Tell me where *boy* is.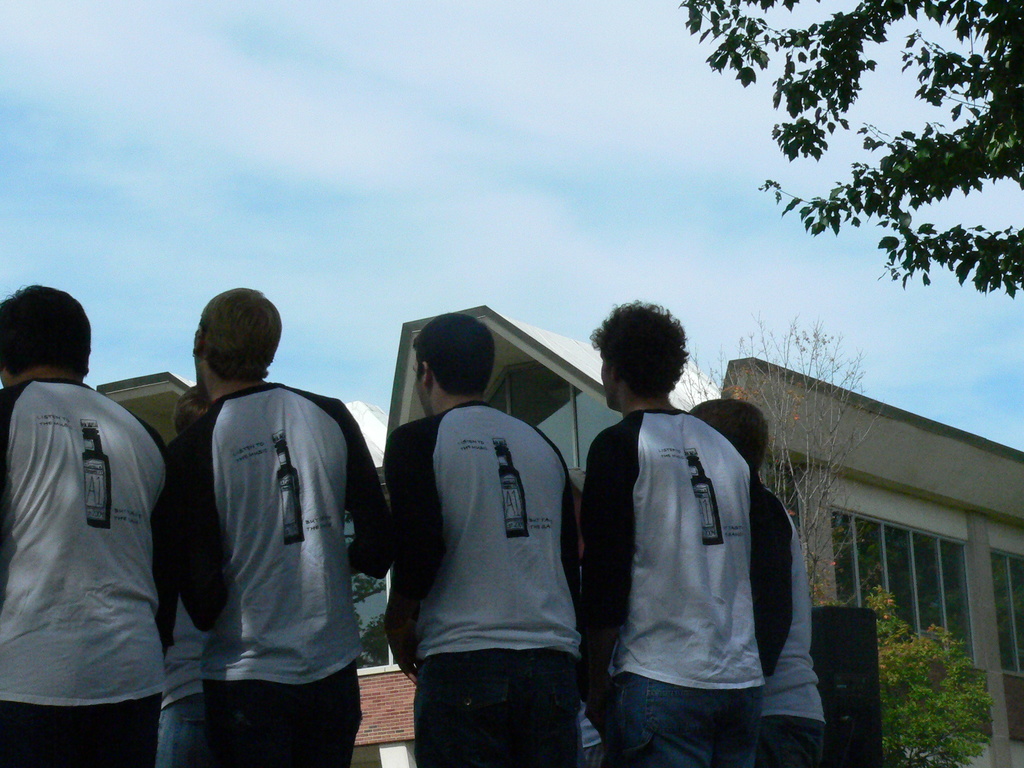
*boy* is at box=[385, 313, 586, 767].
